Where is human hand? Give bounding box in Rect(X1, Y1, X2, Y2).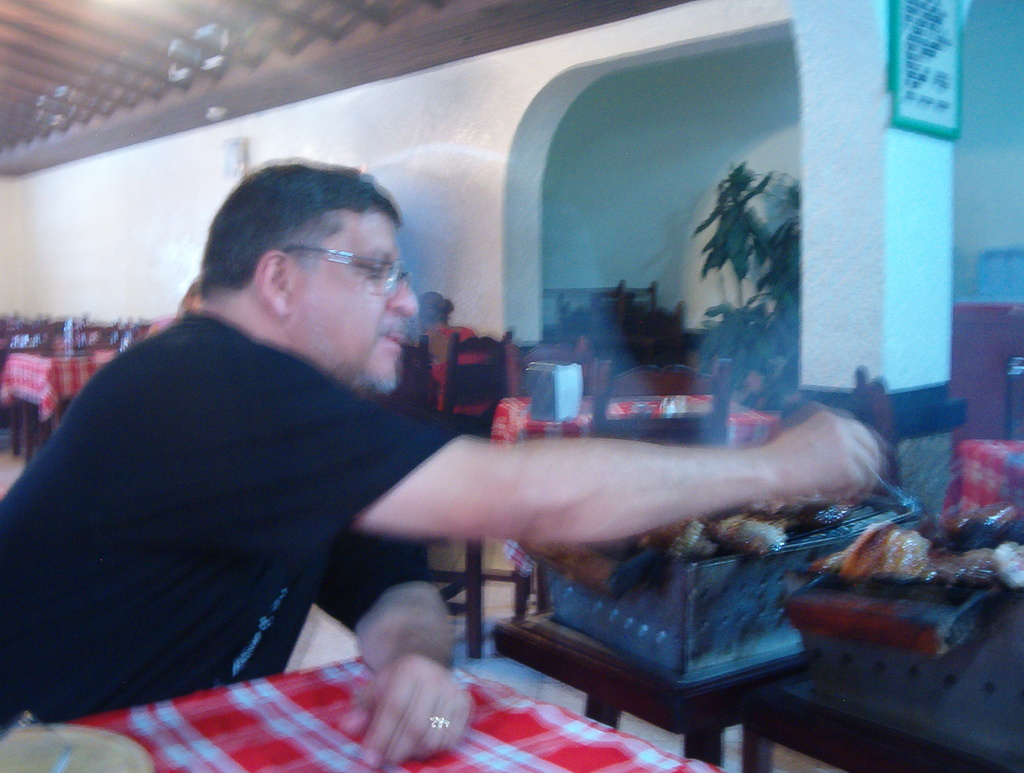
Rect(334, 654, 470, 771).
